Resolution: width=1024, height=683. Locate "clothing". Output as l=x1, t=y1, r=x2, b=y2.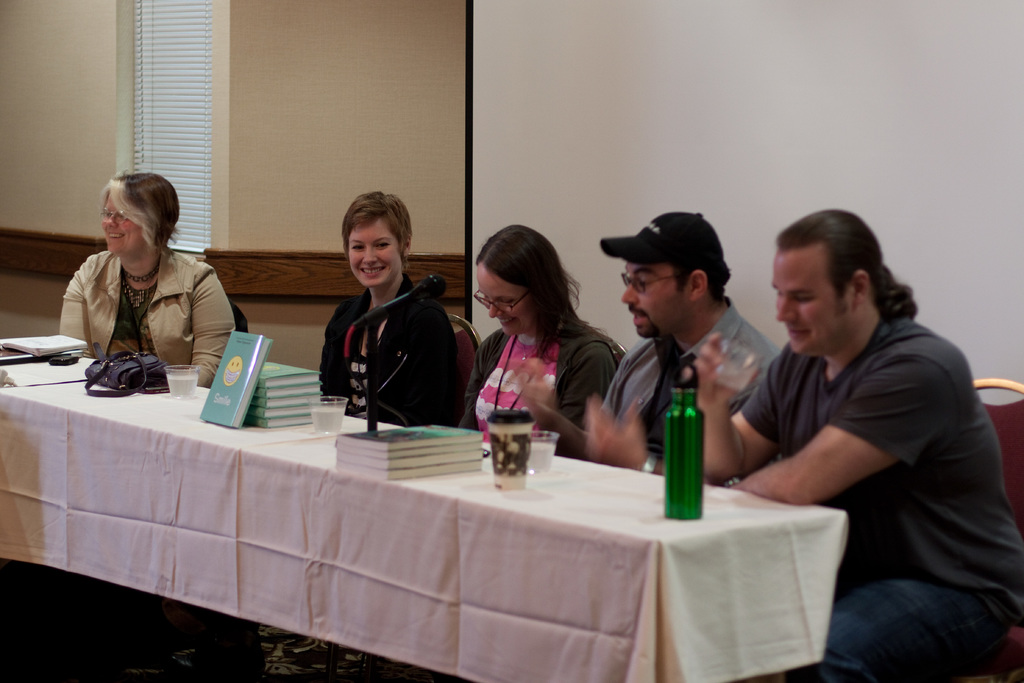
l=605, t=300, r=779, b=459.
